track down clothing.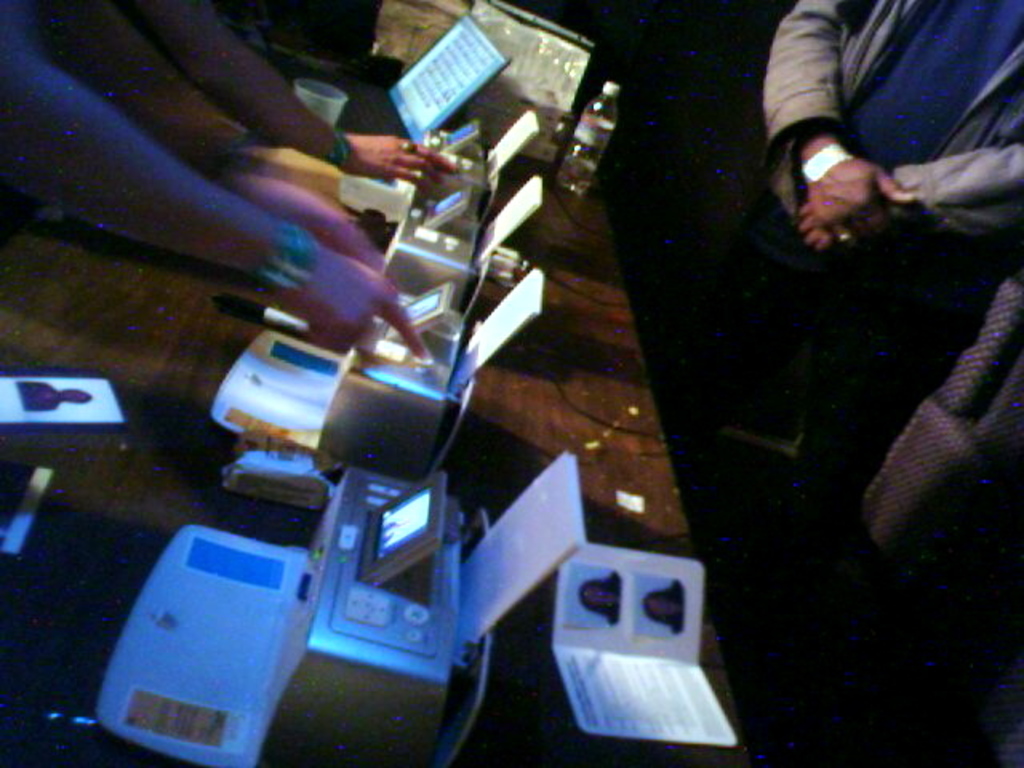
Tracked to locate(768, 3, 1022, 366).
